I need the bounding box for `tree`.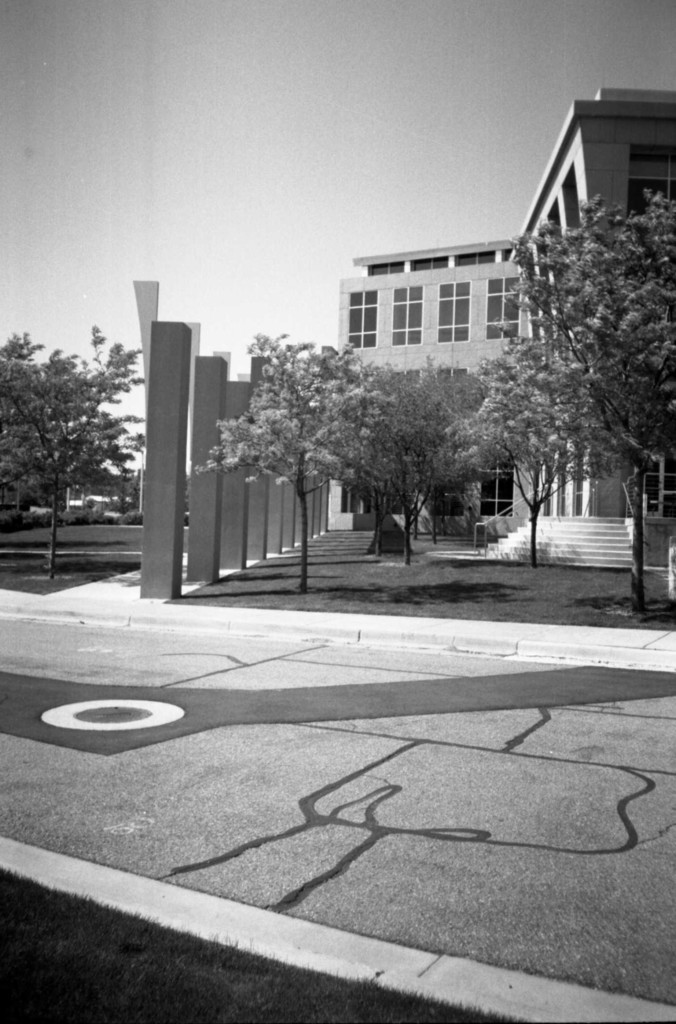
Here it is: detection(9, 309, 131, 548).
